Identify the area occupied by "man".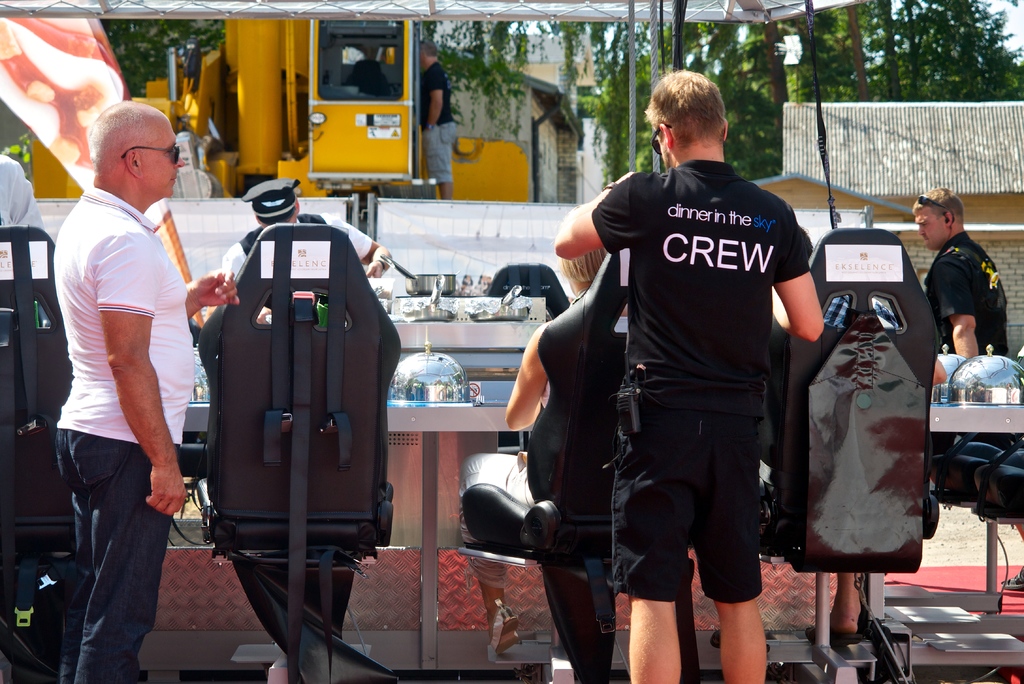
Area: [415, 40, 457, 199].
